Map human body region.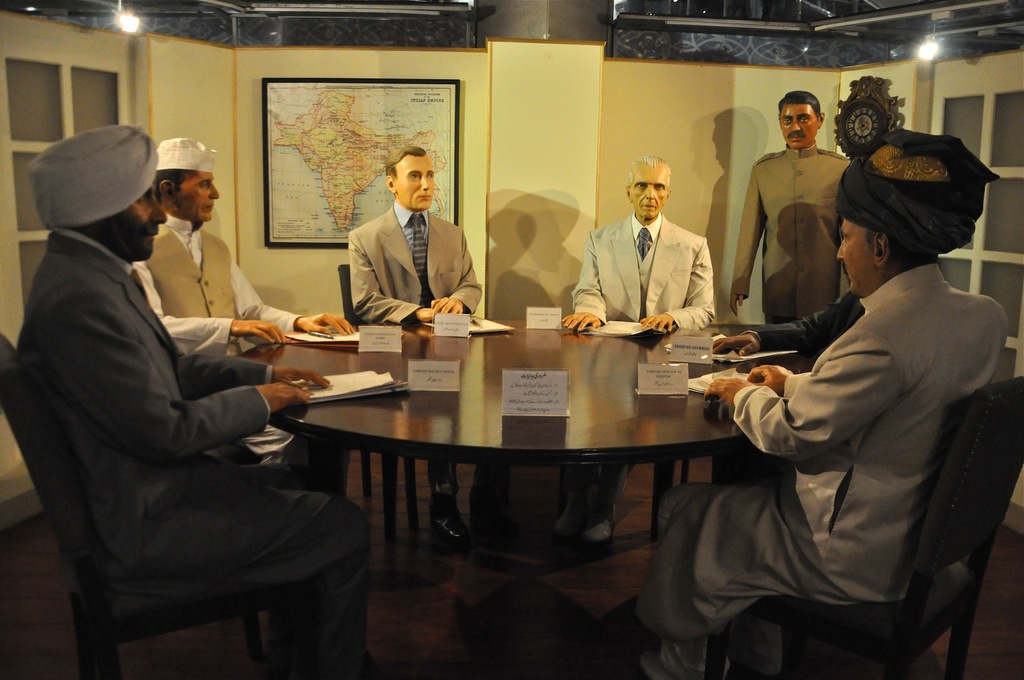
Mapped to <region>650, 266, 1002, 679</region>.
